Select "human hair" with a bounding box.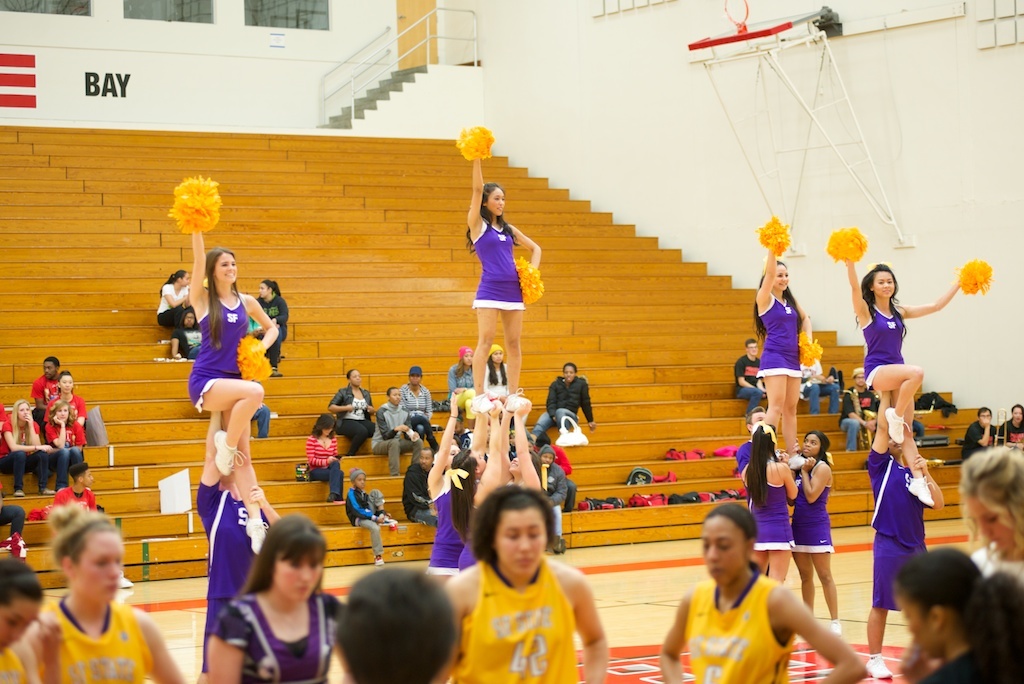
box=[979, 409, 997, 419].
